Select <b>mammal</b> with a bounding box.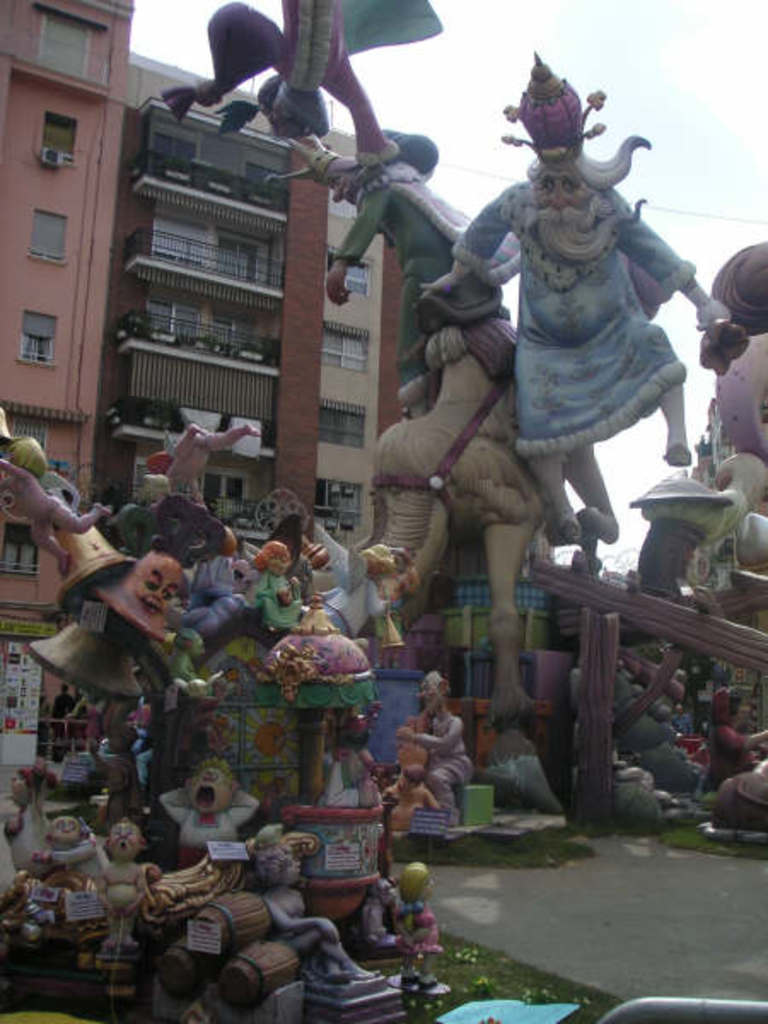
(362, 292, 626, 729).
